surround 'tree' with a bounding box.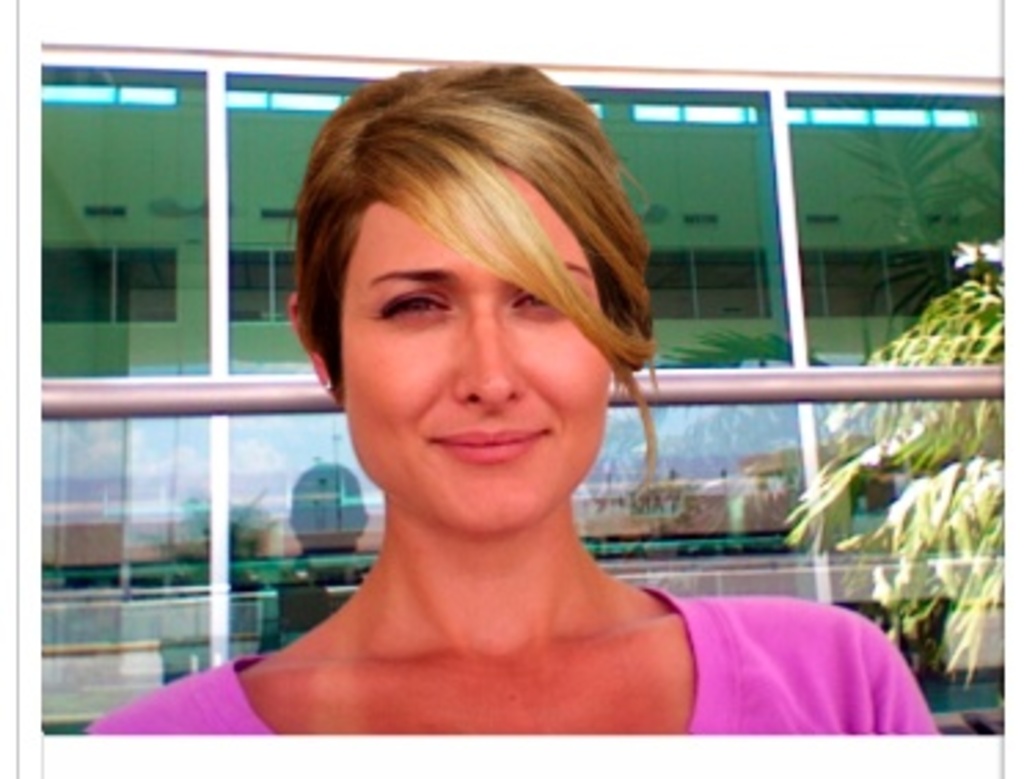
(x1=782, y1=278, x2=1021, y2=685).
